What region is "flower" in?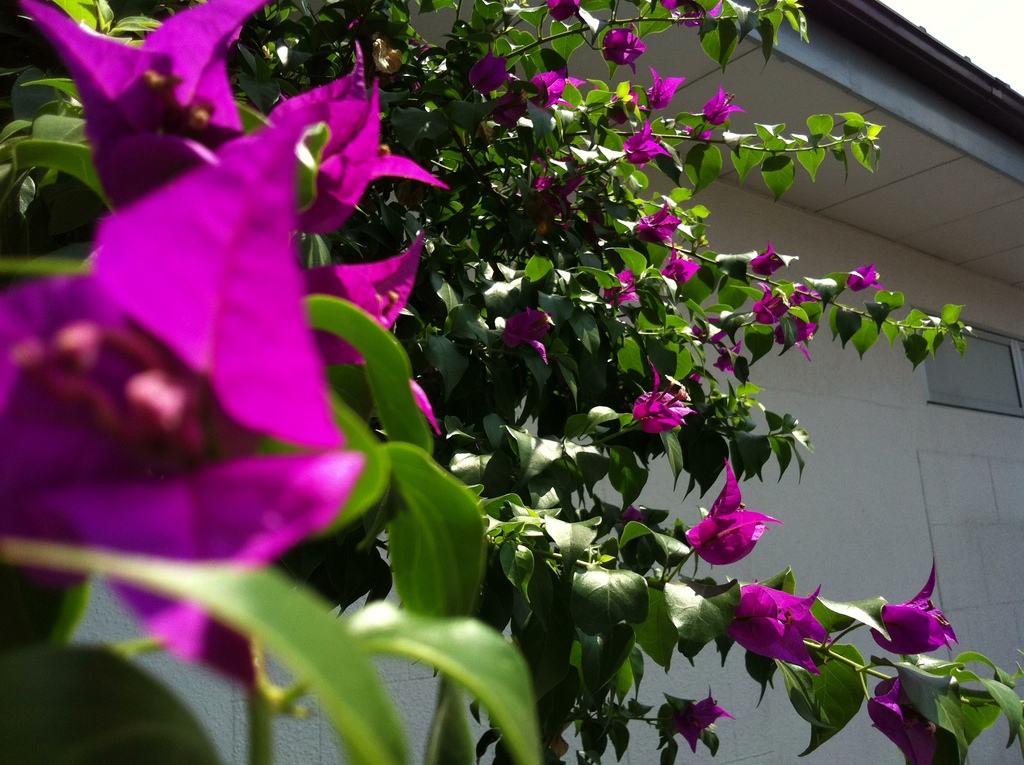
BBox(683, 455, 794, 572).
